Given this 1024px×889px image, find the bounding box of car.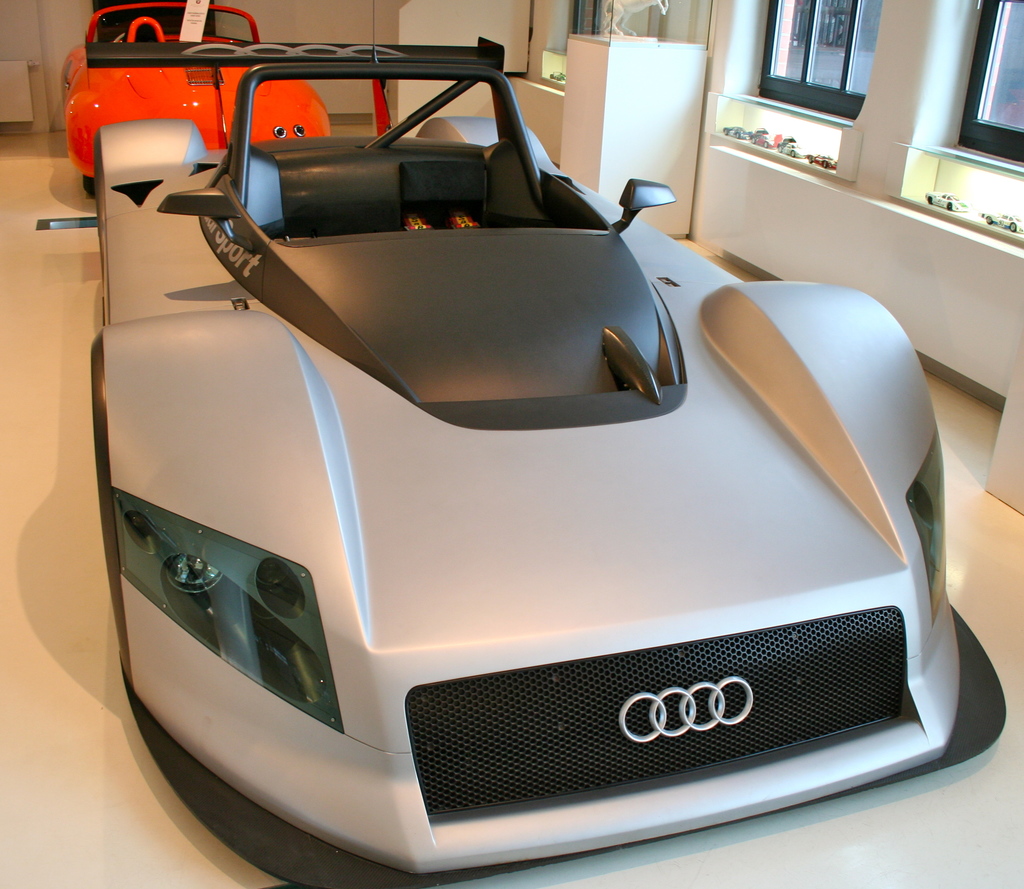
bbox(89, 33, 1011, 884).
